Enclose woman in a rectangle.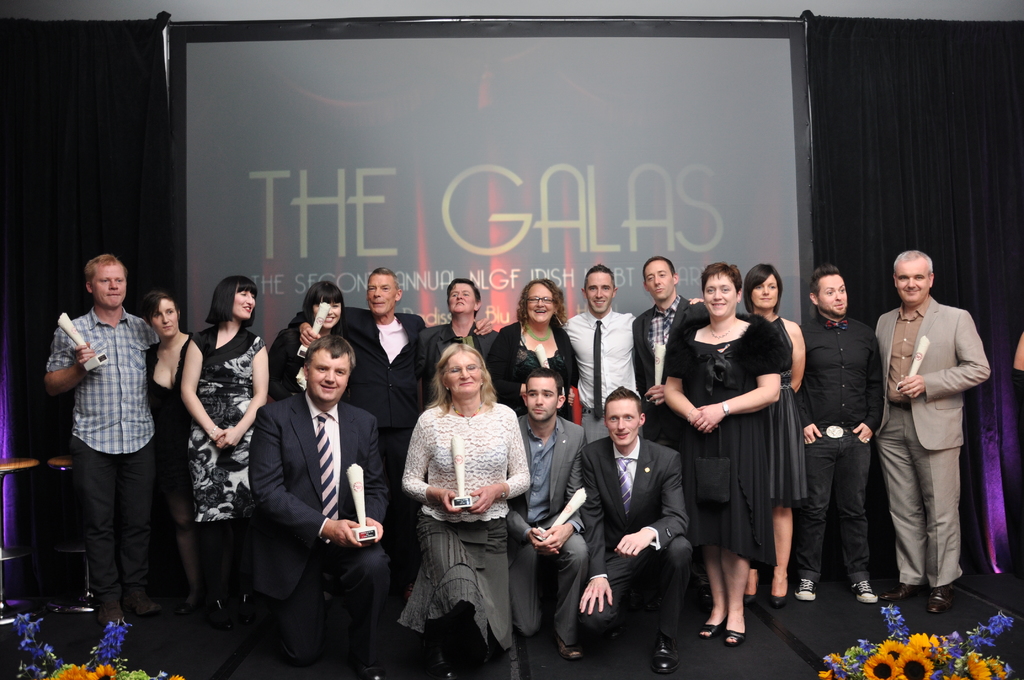
(740,252,815,607).
